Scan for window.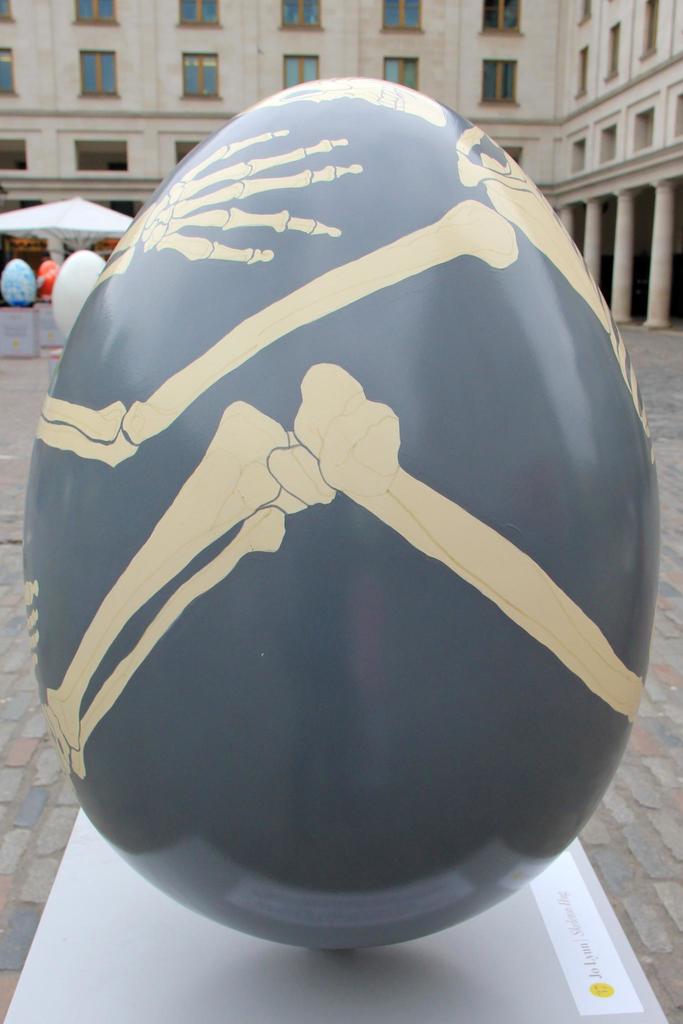
Scan result: detection(640, 0, 659, 61).
